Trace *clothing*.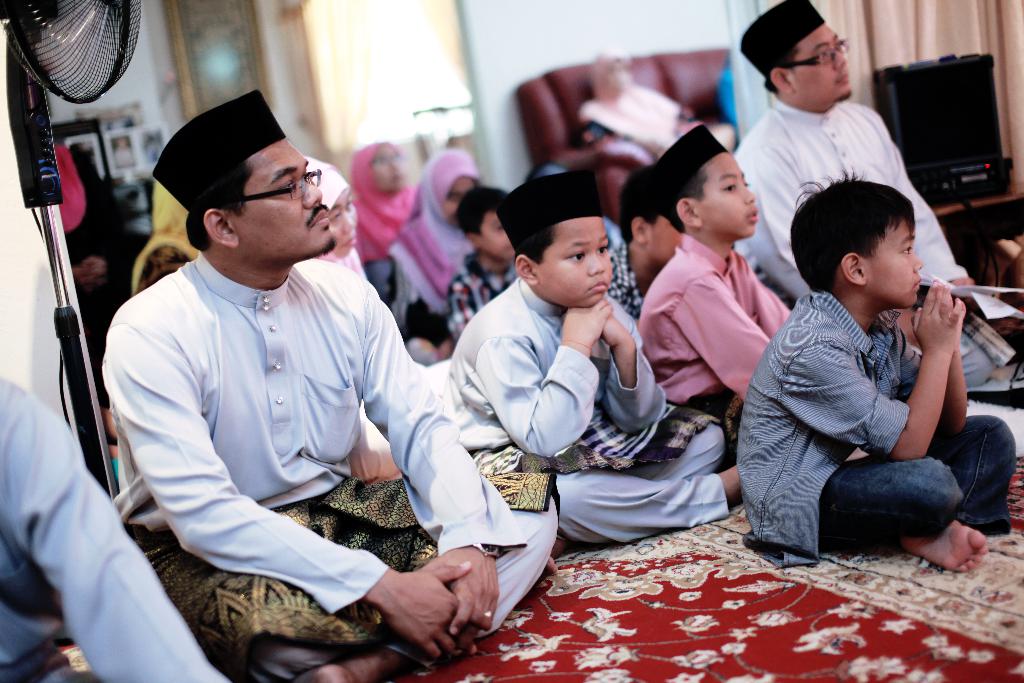
Traced to 382:155:483:358.
